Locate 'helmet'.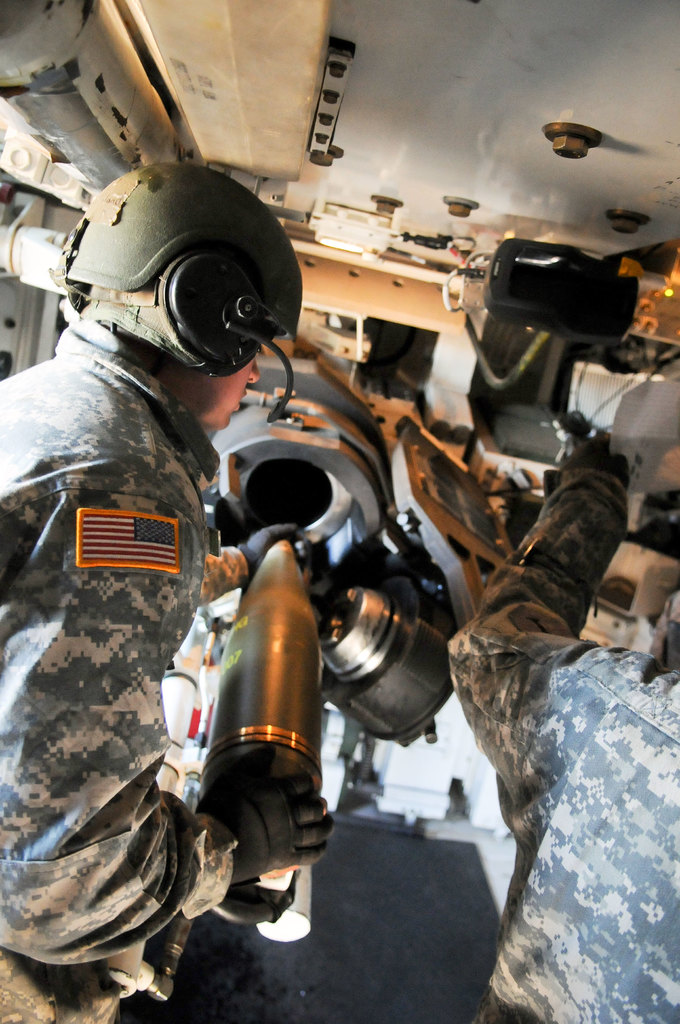
Bounding box: [53,161,288,391].
